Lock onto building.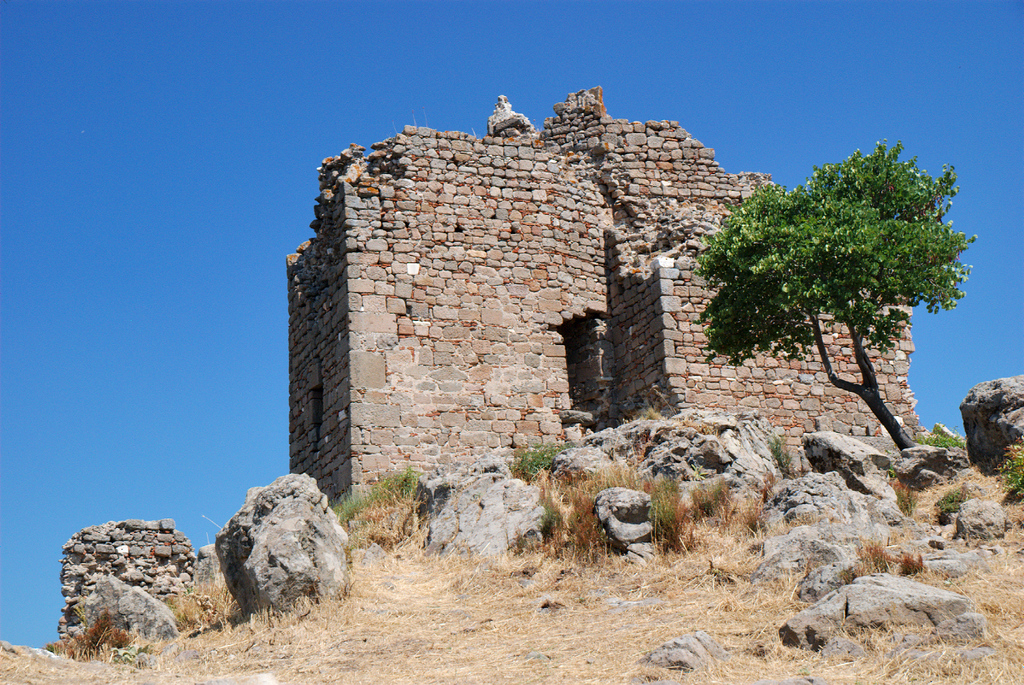
Locked: pyautogui.locateOnScreen(277, 85, 916, 499).
